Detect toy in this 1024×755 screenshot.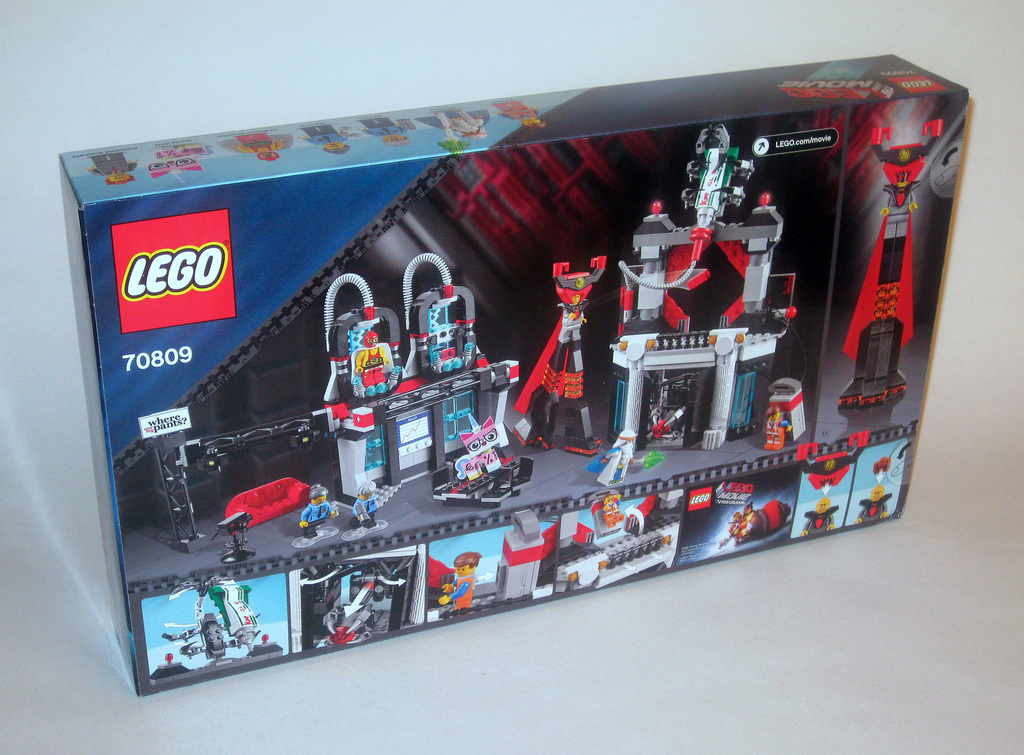
Detection: 290, 484, 340, 548.
